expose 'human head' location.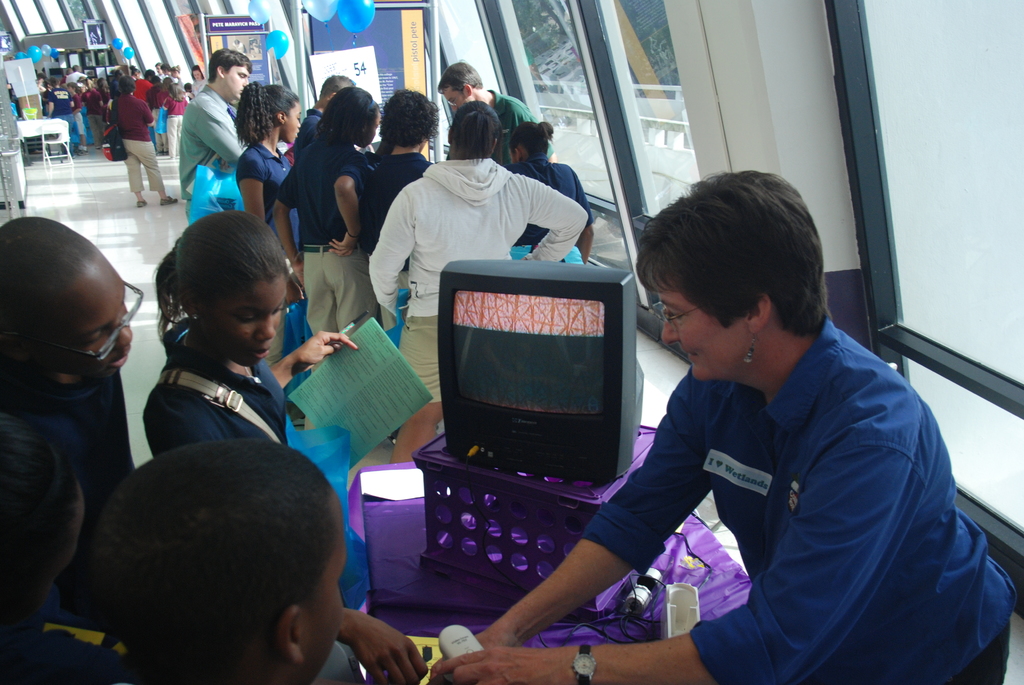
Exposed at crop(634, 169, 835, 388).
